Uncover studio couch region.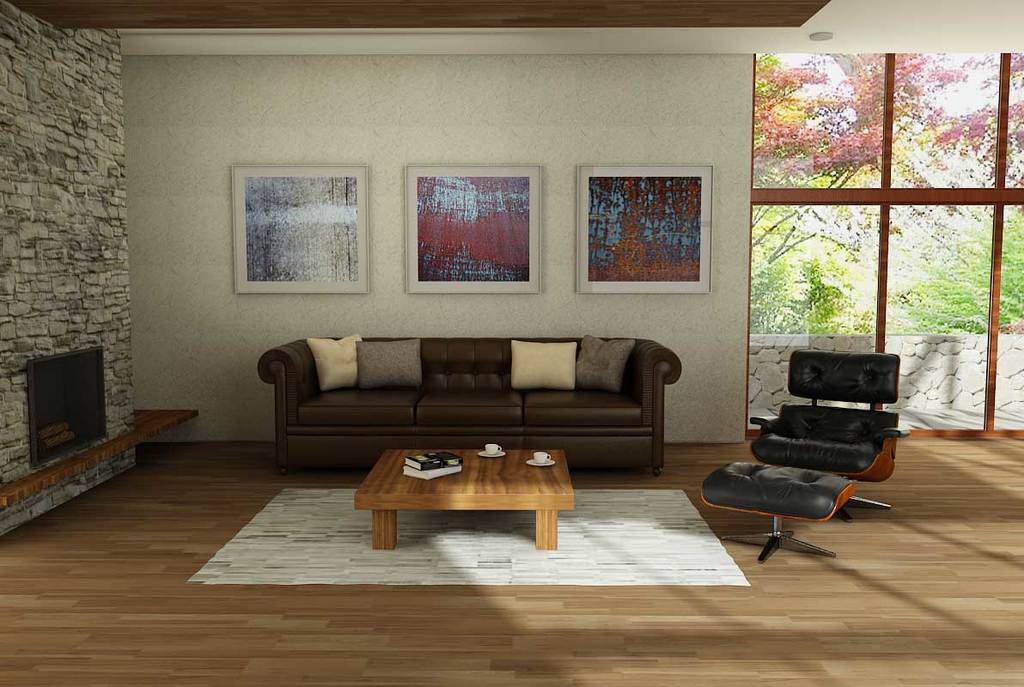
Uncovered: 699 348 917 576.
